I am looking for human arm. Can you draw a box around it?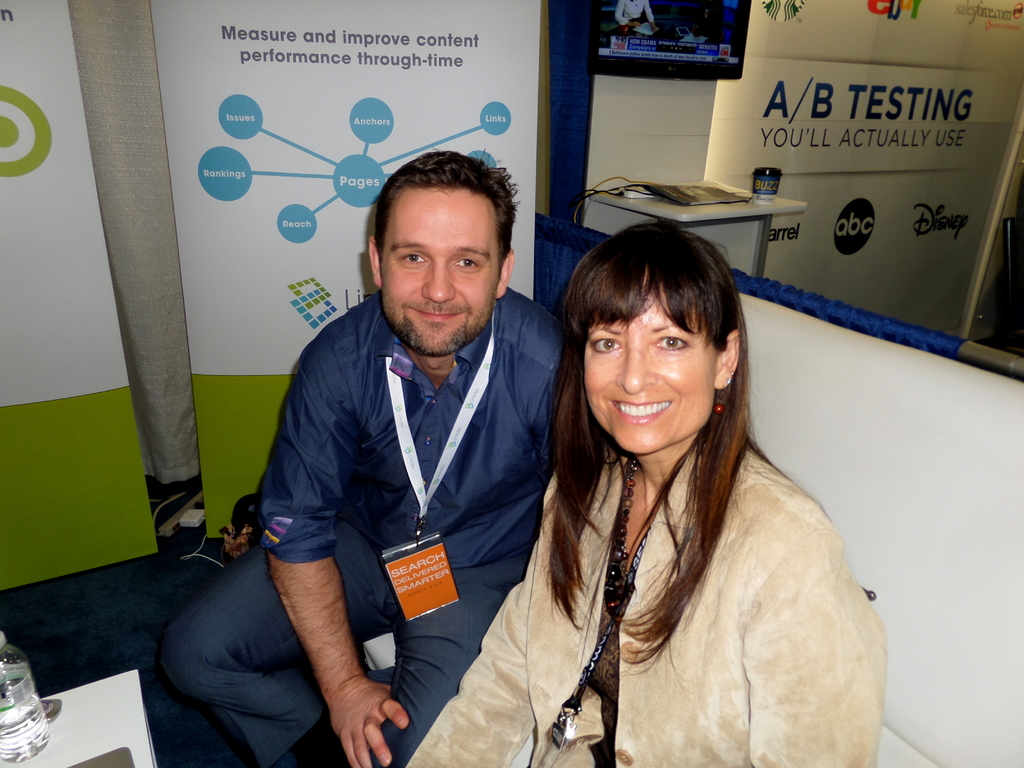
Sure, the bounding box is [x1=412, y1=572, x2=538, y2=767].
